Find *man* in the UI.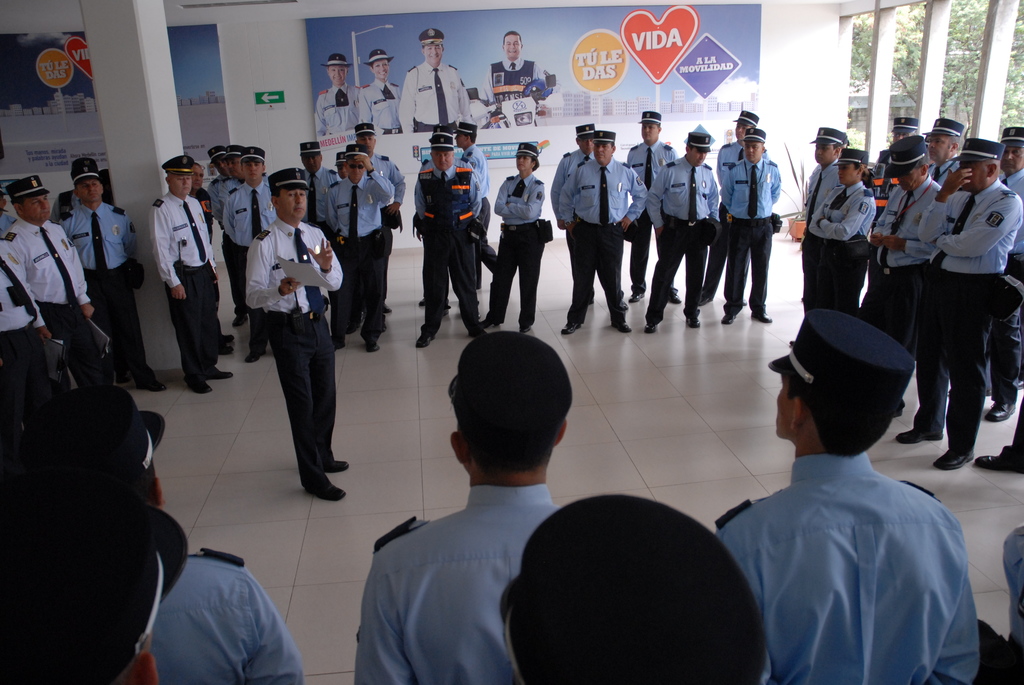
UI element at x1=650, y1=129, x2=724, y2=336.
